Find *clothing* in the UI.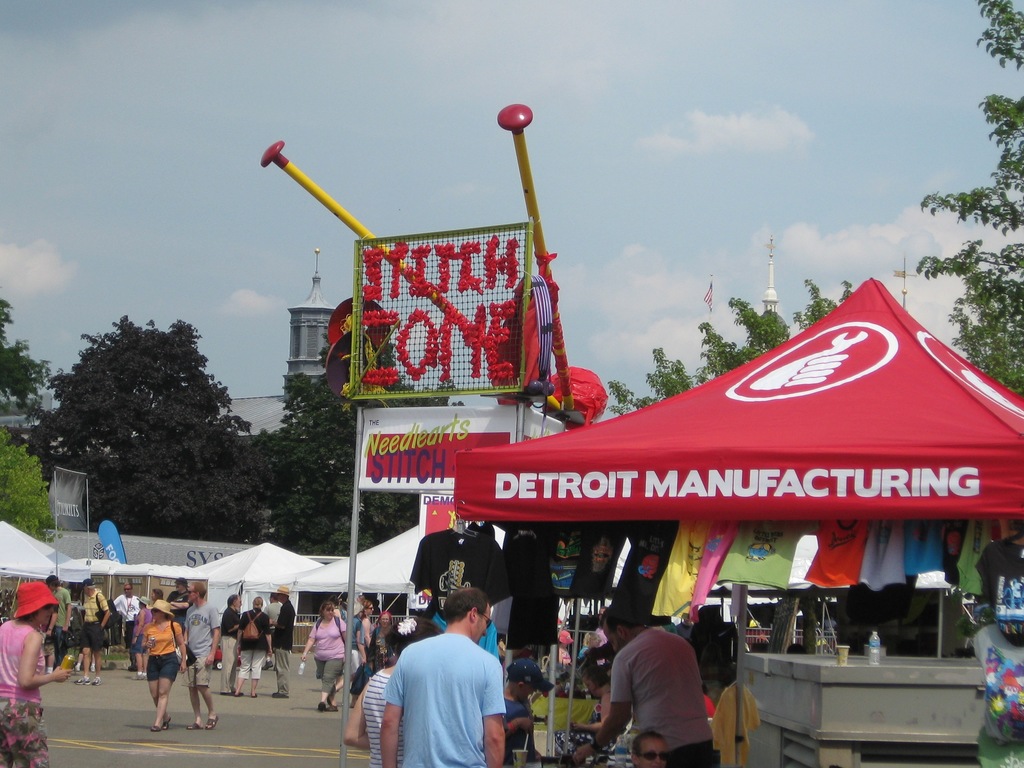
UI element at <region>352, 616, 365, 673</region>.
